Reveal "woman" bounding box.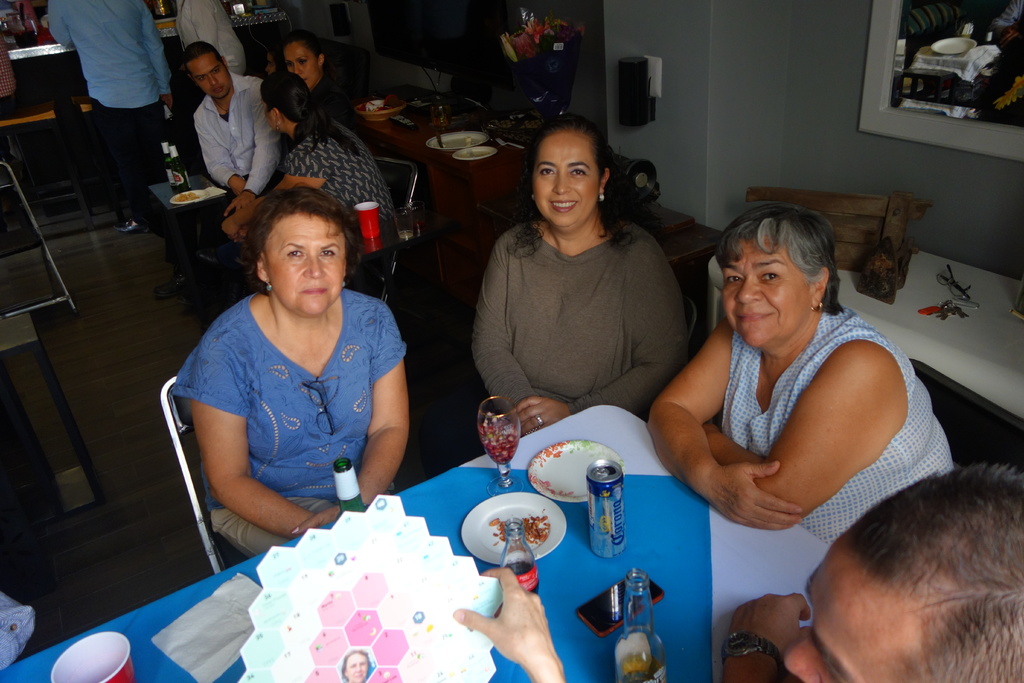
Revealed: bbox=(275, 33, 354, 126).
